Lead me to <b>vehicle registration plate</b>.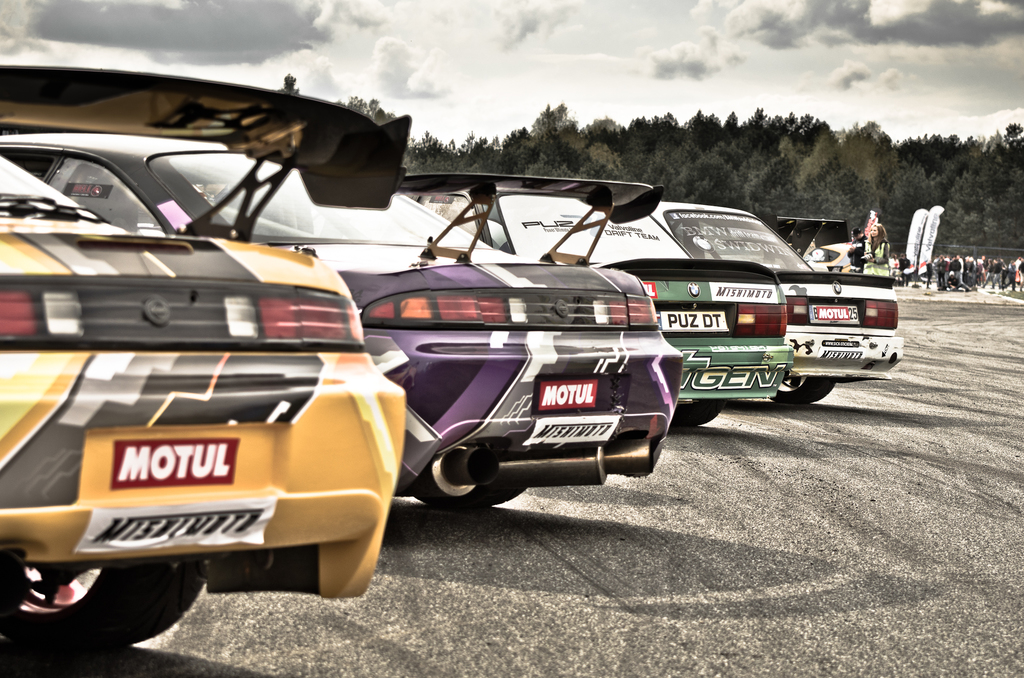
Lead to bbox(660, 311, 726, 330).
